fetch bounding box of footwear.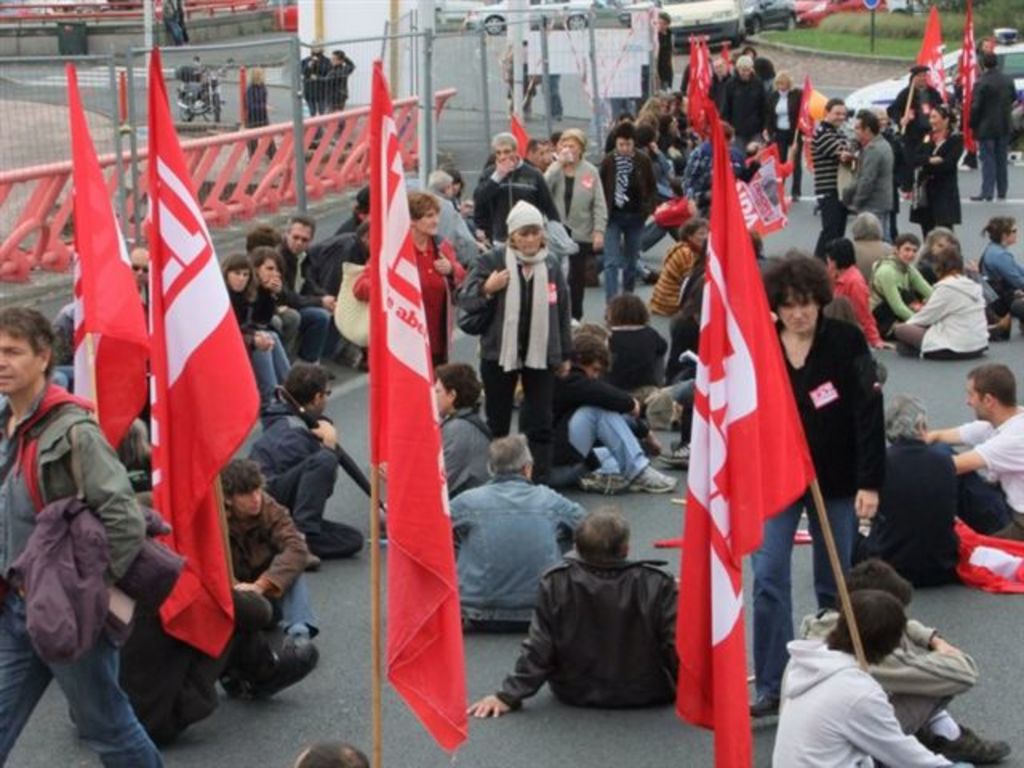
Bbox: [x1=629, y1=466, x2=675, y2=494].
